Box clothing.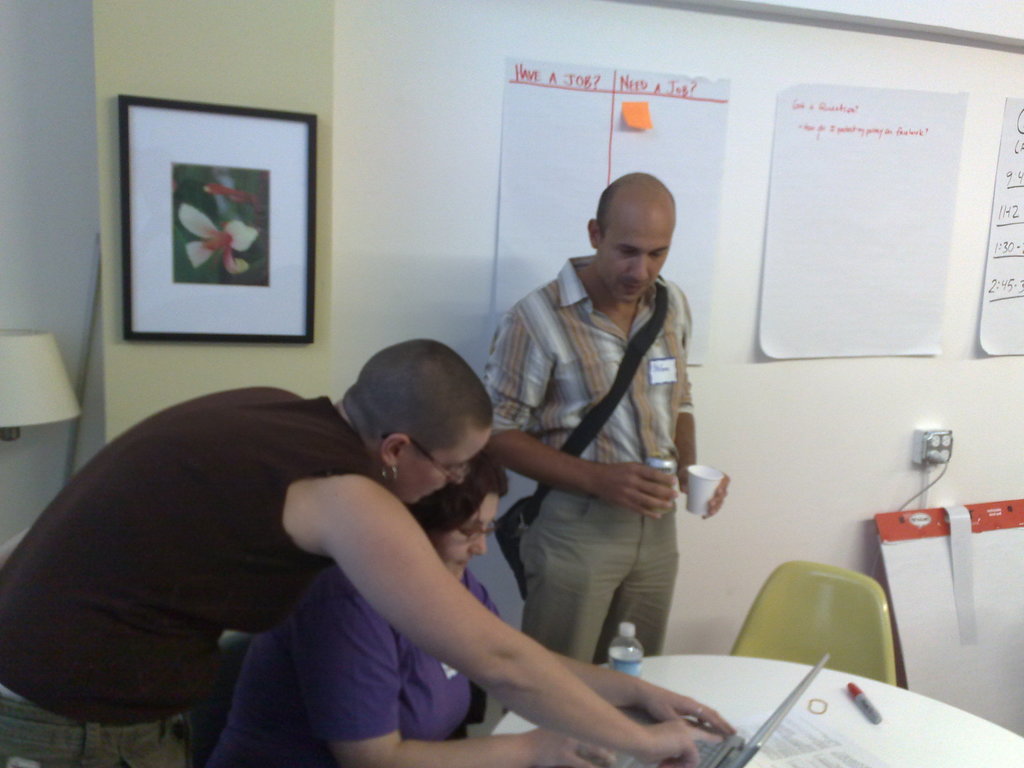
[left=0, top=385, right=381, bottom=767].
